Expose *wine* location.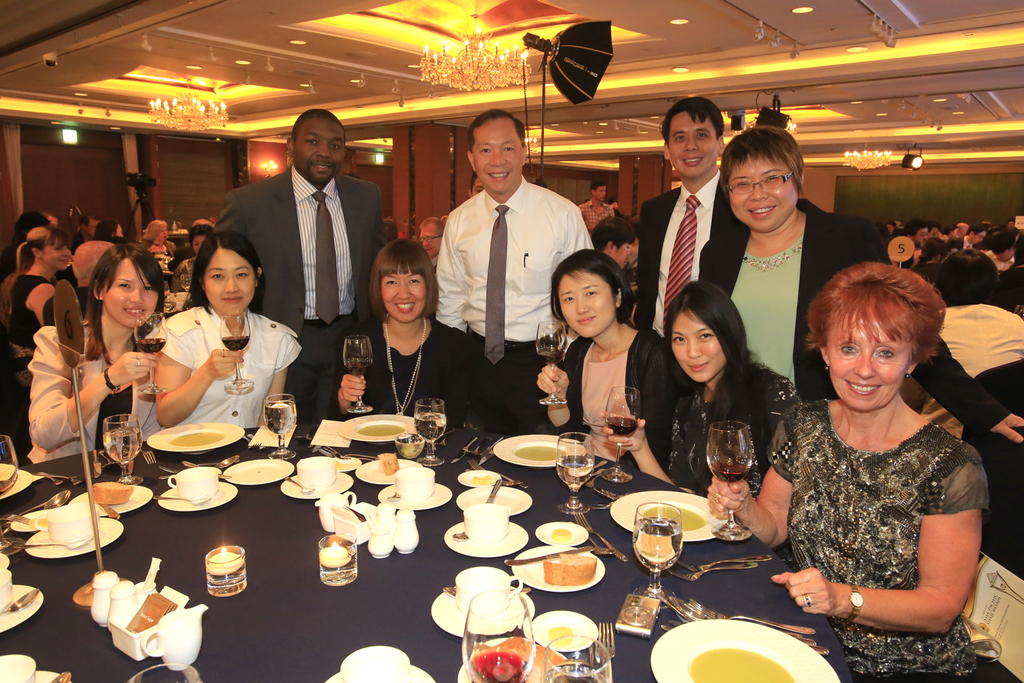
Exposed at l=347, t=361, r=371, b=376.
